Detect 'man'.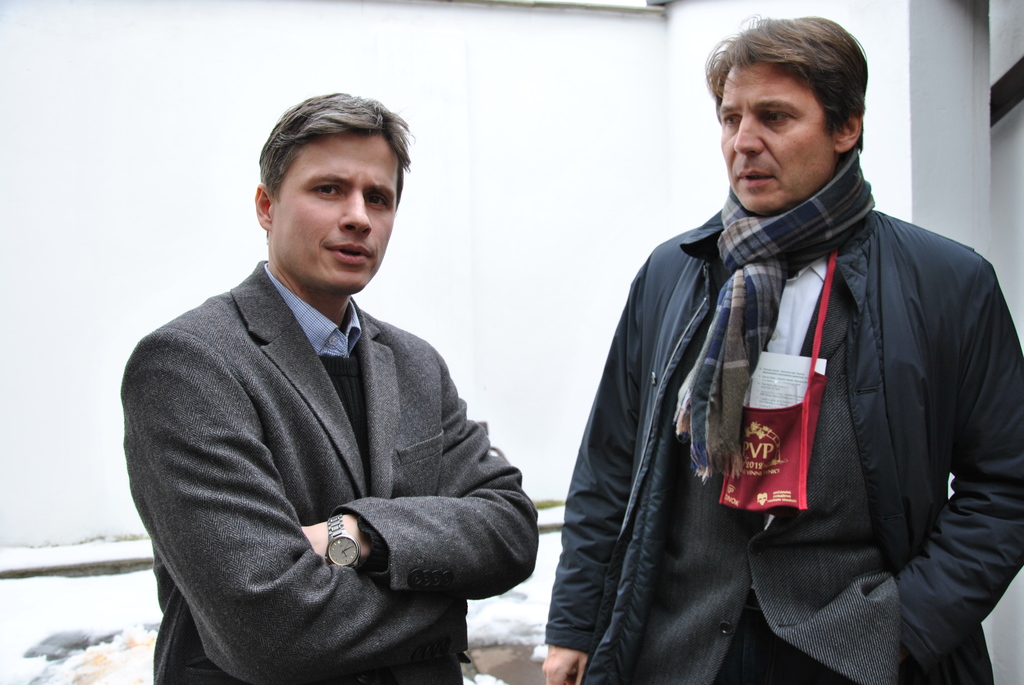
Detected at l=119, t=91, r=548, b=677.
